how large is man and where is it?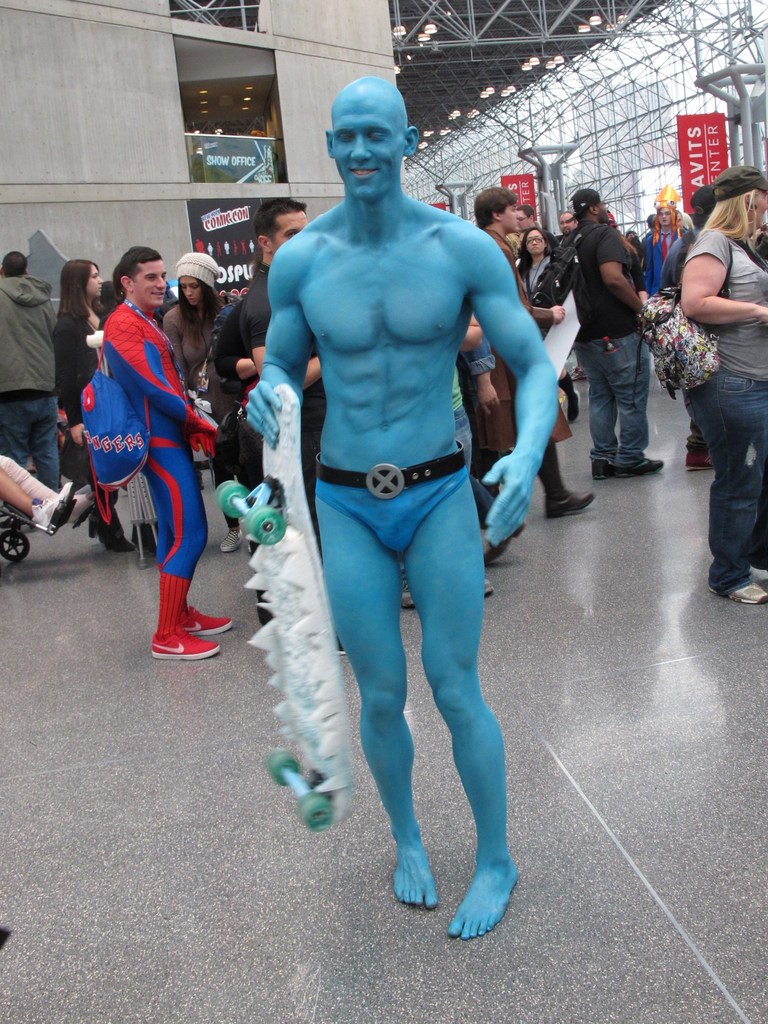
Bounding box: select_region(241, 195, 346, 653).
